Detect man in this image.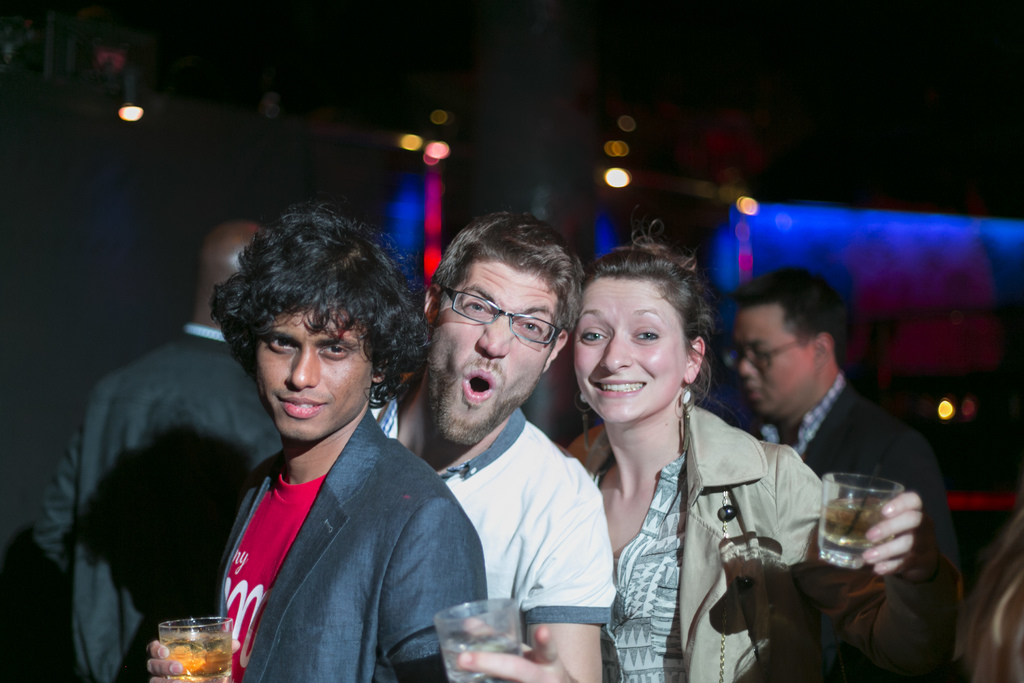
Detection: <box>179,218,482,682</box>.
